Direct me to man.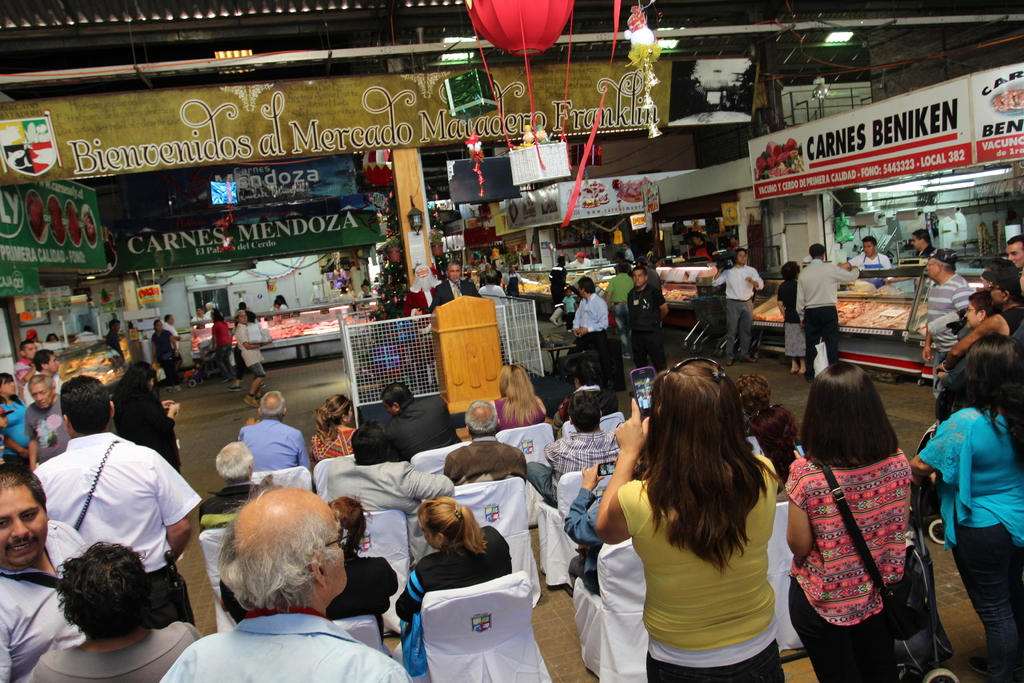
Direction: {"x1": 525, "y1": 386, "x2": 621, "y2": 504}.
